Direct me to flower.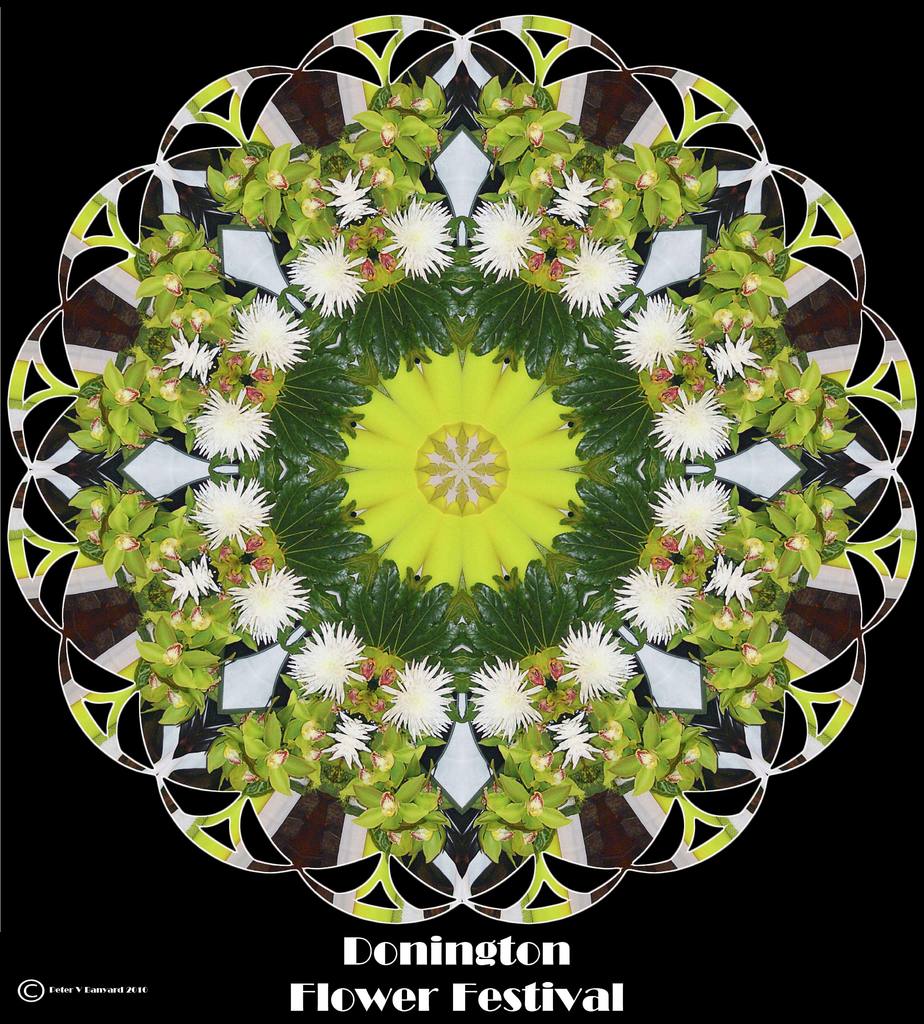
Direction: BBox(379, 655, 458, 743).
